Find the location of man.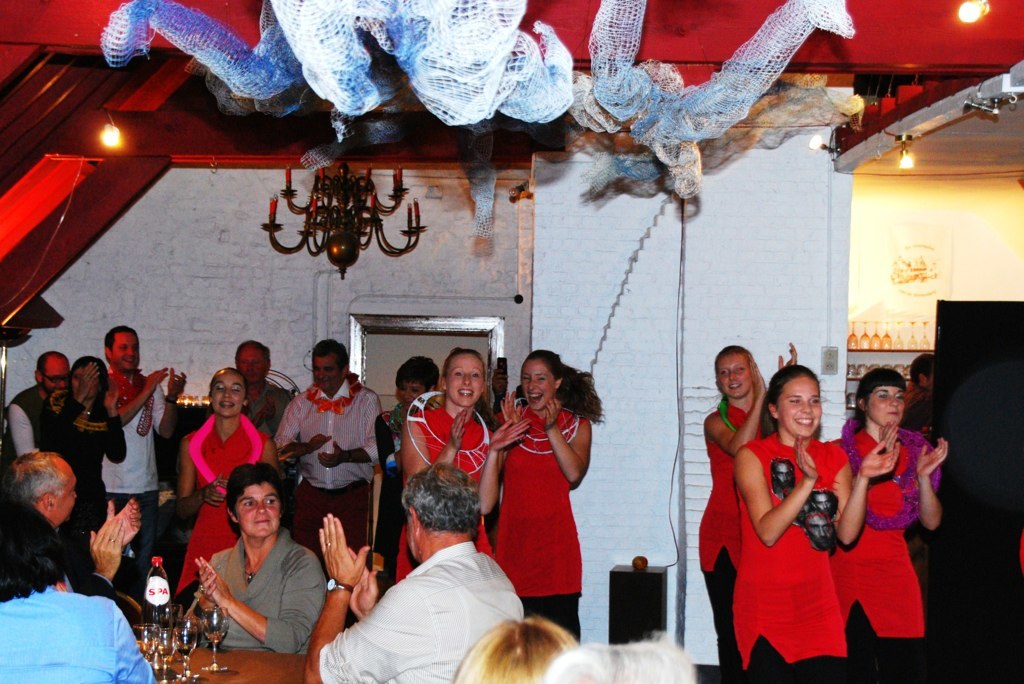
Location: [235, 342, 294, 439].
